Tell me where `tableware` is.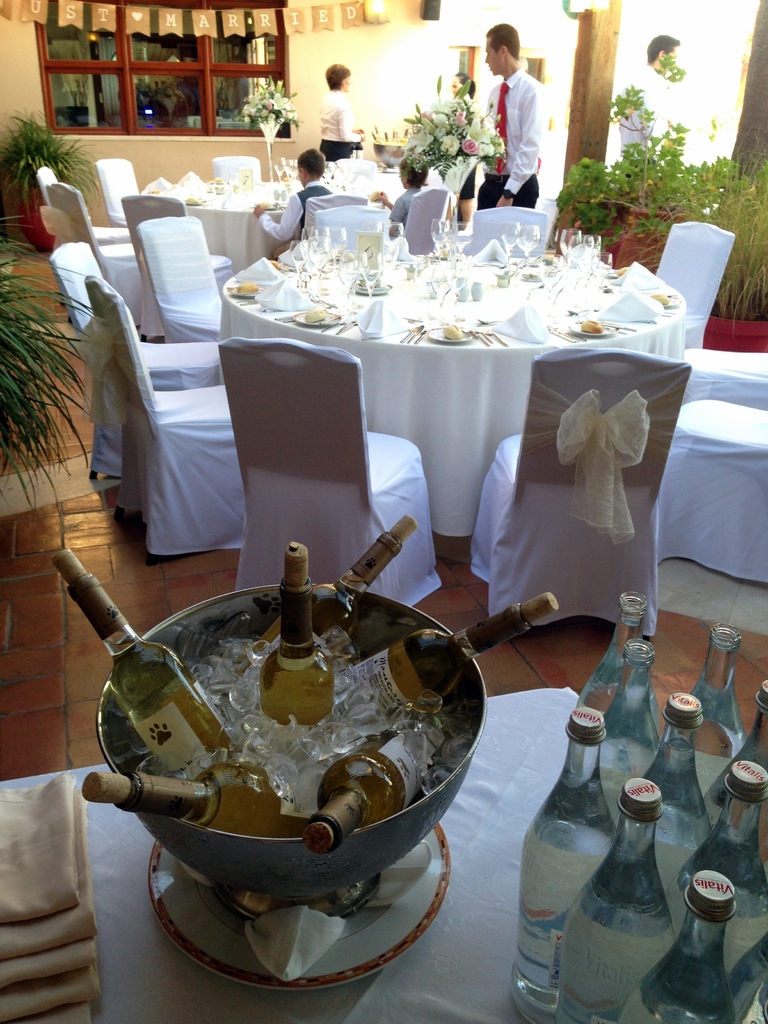
`tableware` is at box(565, 229, 595, 247).
